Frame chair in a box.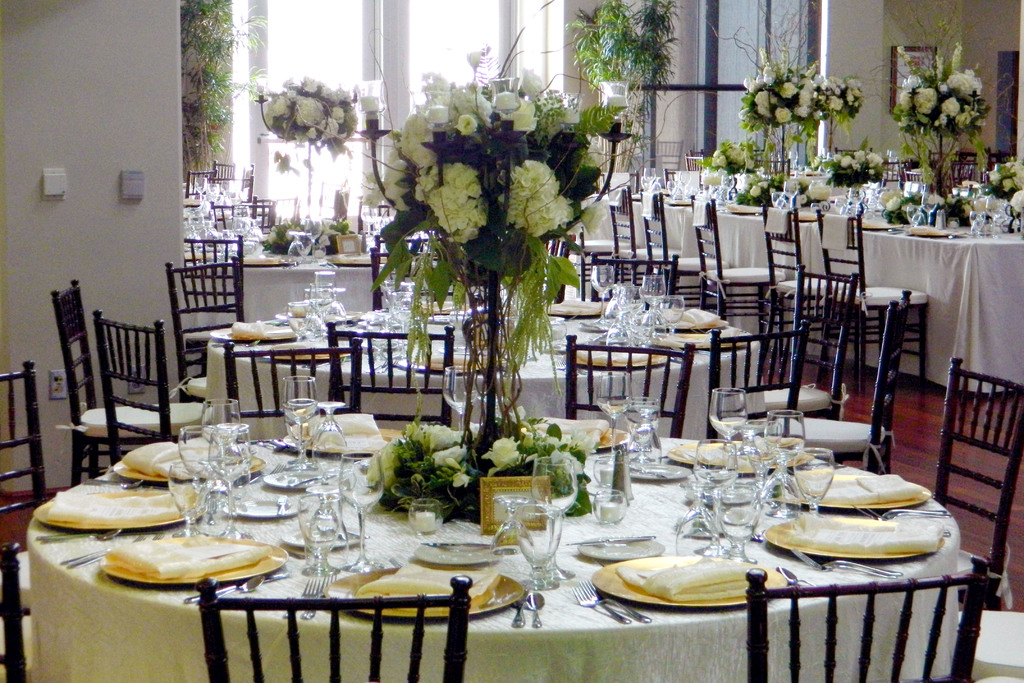
164/252/243/403.
